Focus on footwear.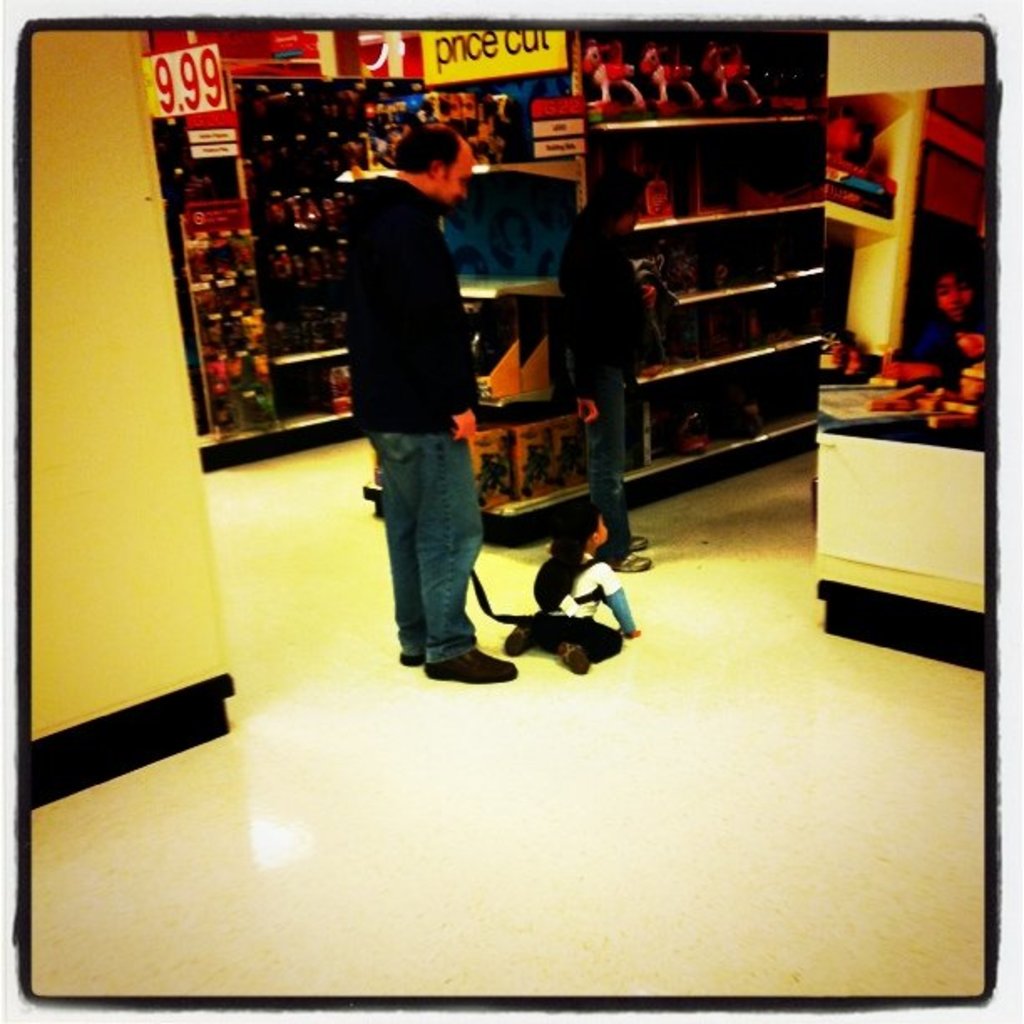
Focused at 425/648/519/688.
